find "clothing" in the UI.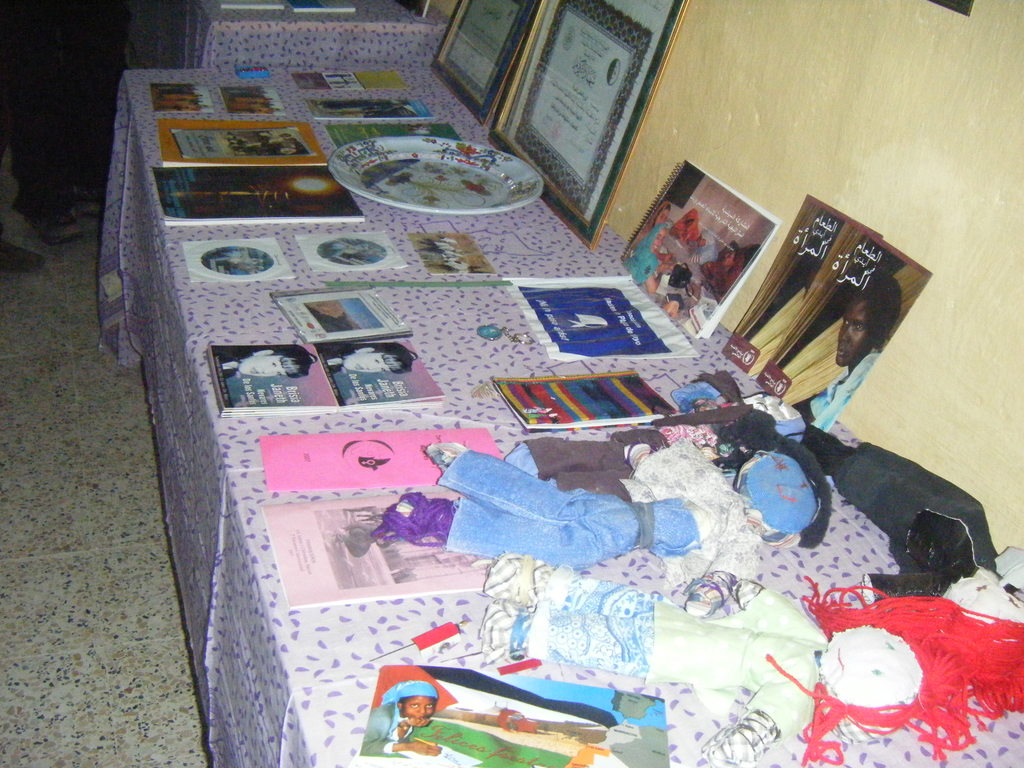
UI element at <region>703, 244, 743, 310</region>.
